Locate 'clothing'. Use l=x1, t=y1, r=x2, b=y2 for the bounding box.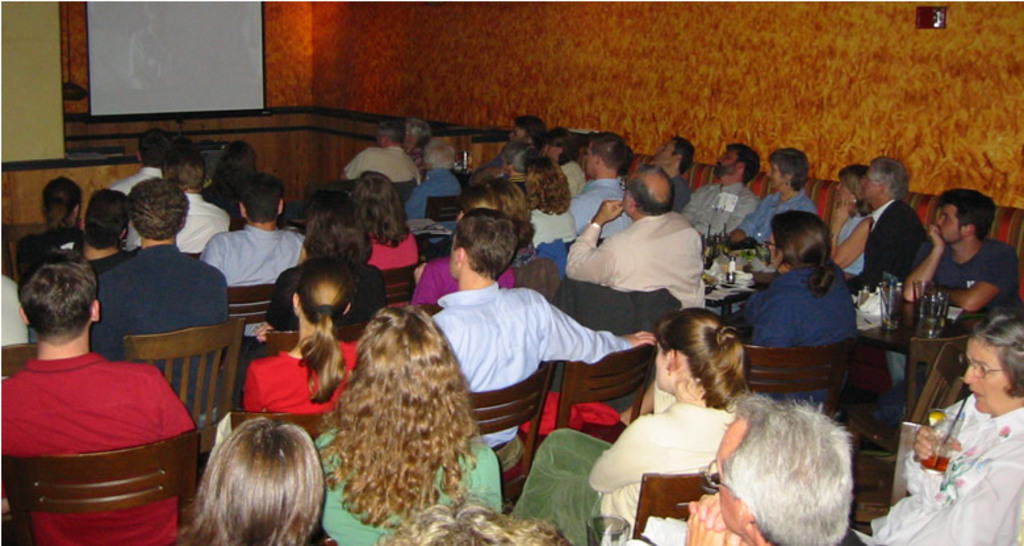
l=849, t=195, r=929, b=316.
